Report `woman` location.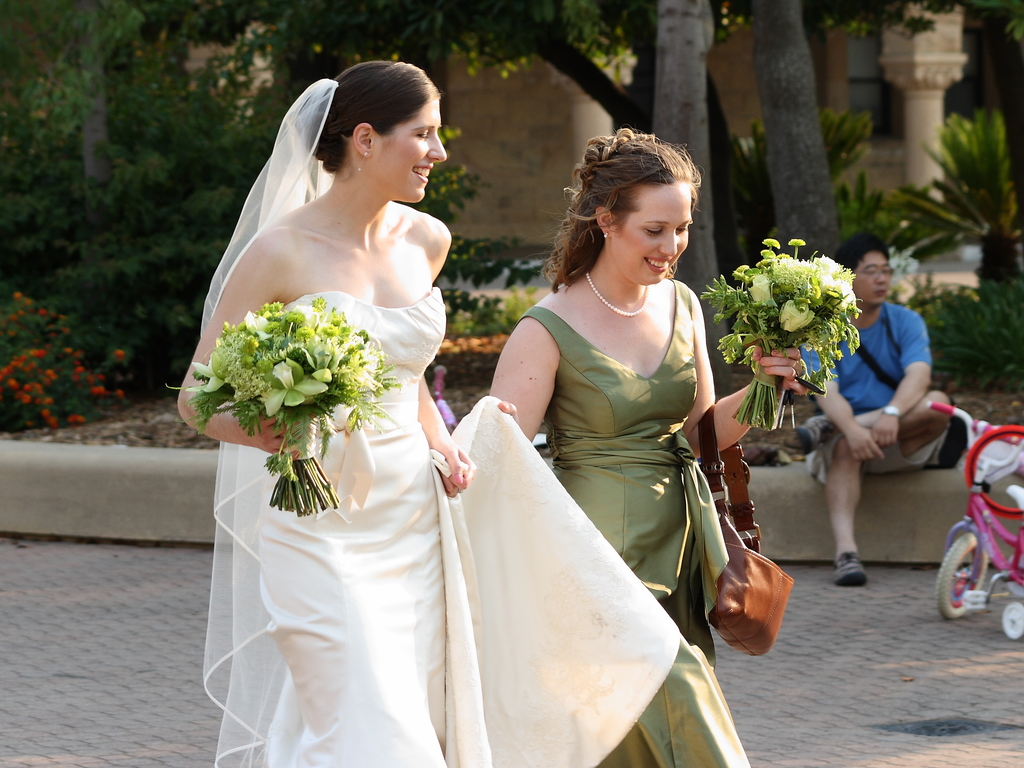
Report: (x1=481, y1=146, x2=752, y2=767).
